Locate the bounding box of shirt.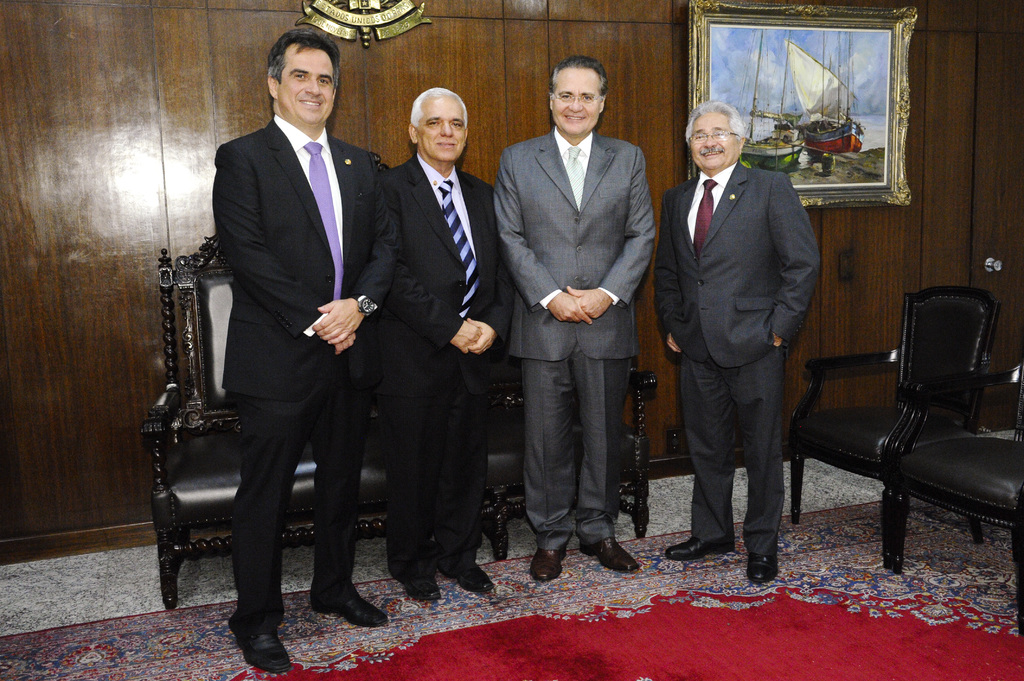
Bounding box: bbox=[556, 127, 591, 212].
